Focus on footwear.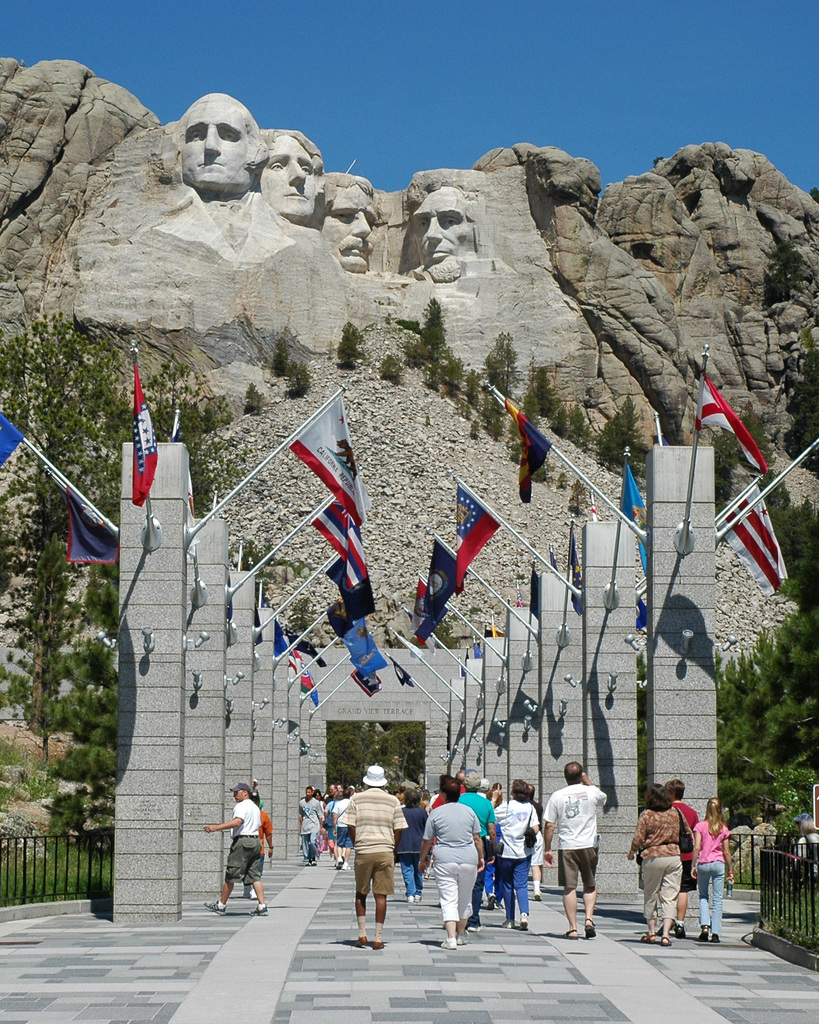
Focused at 568, 927, 580, 941.
